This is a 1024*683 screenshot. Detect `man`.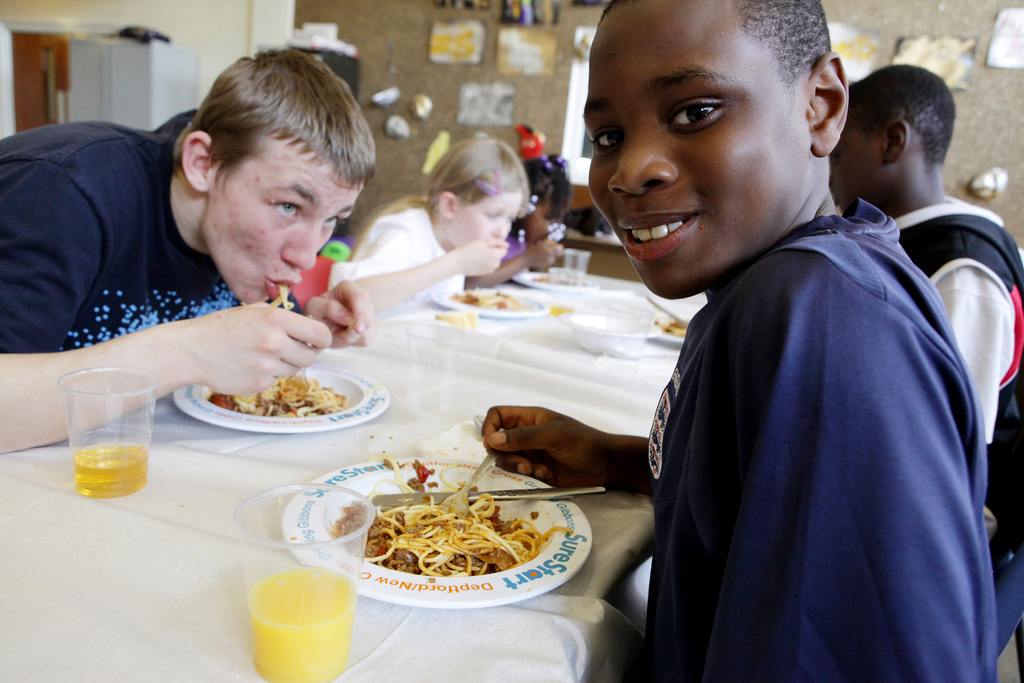
(825, 64, 1023, 578).
